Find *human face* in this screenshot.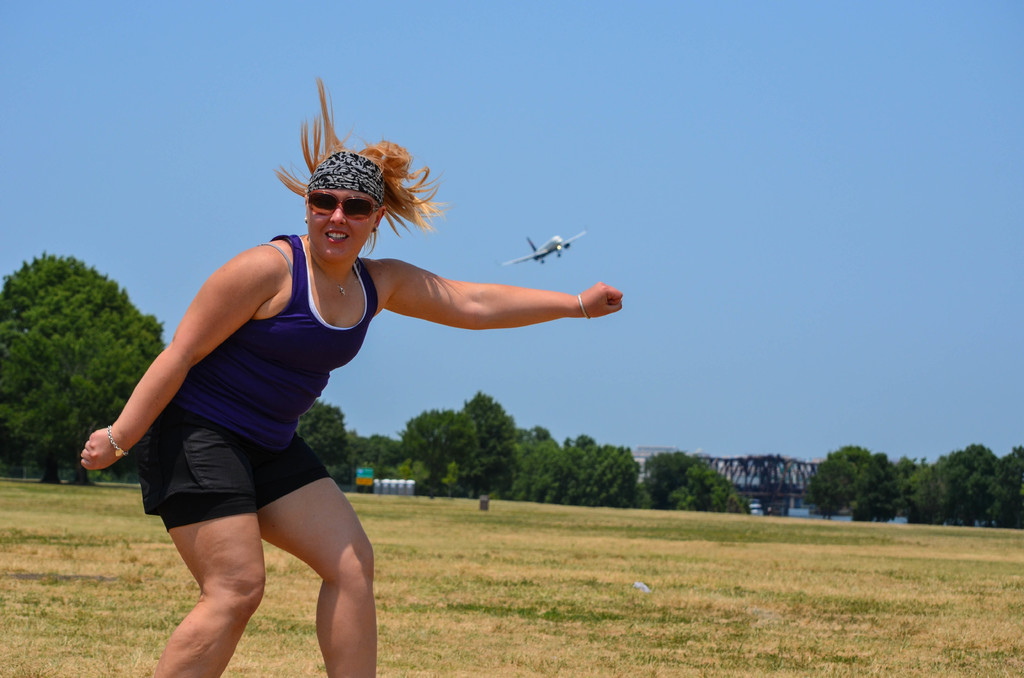
The bounding box for *human face* is [305,181,379,265].
